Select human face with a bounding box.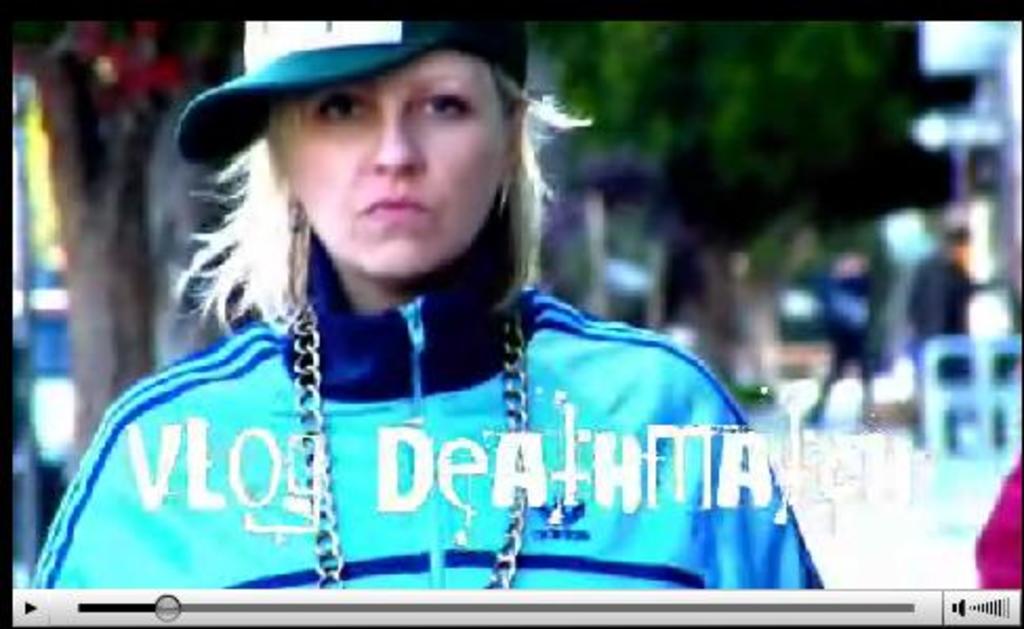
pyautogui.locateOnScreen(288, 48, 507, 278).
